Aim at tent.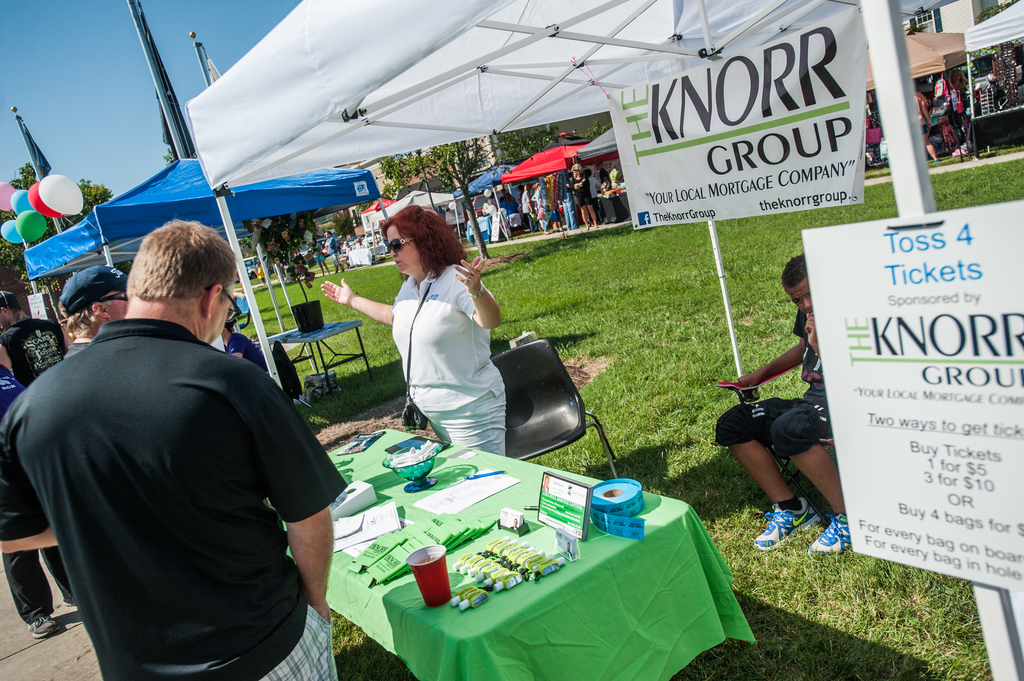
Aimed at x1=15, y1=157, x2=384, y2=357.
